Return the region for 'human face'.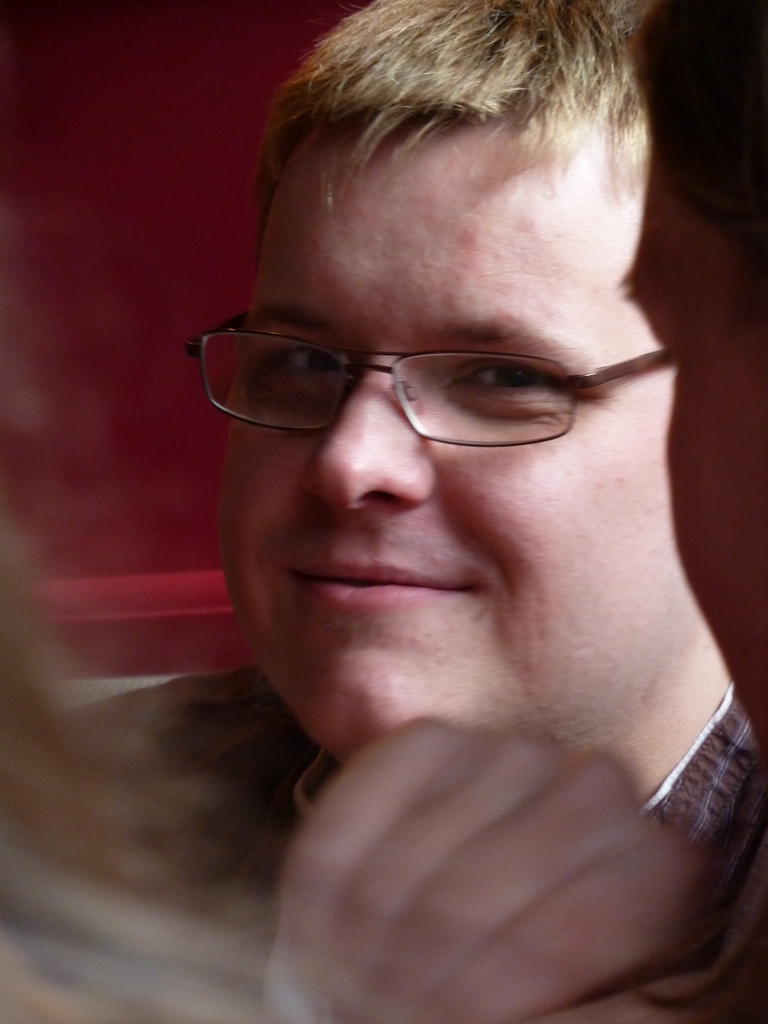
{"x1": 620, "y1": 88, "x2": 767, "y2": 767}.
